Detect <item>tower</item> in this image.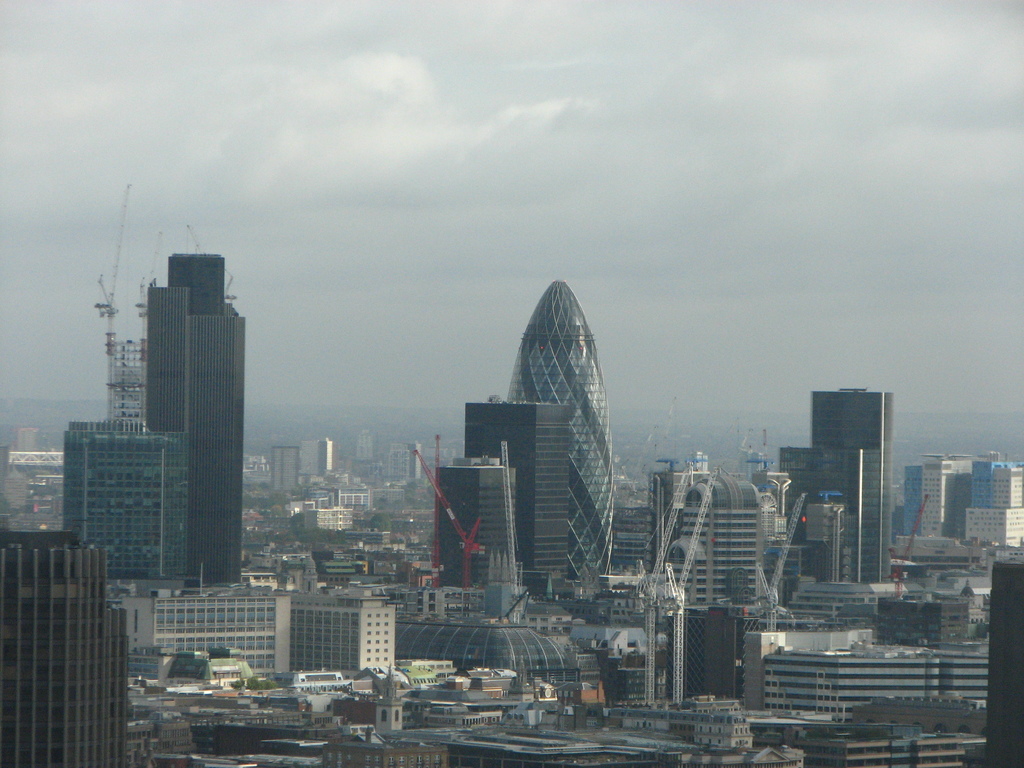
Detection: bbox=[943, 644, 987, 711].
